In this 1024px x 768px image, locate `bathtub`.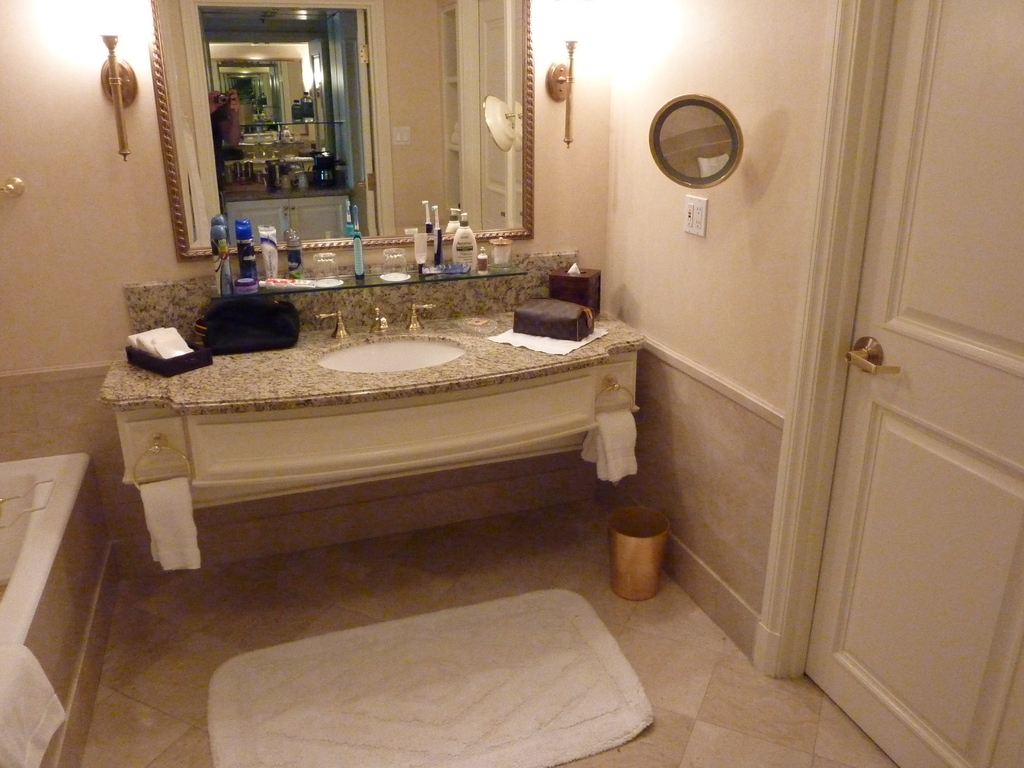
Bounding box: Rect(0, 447, 122, 767).
